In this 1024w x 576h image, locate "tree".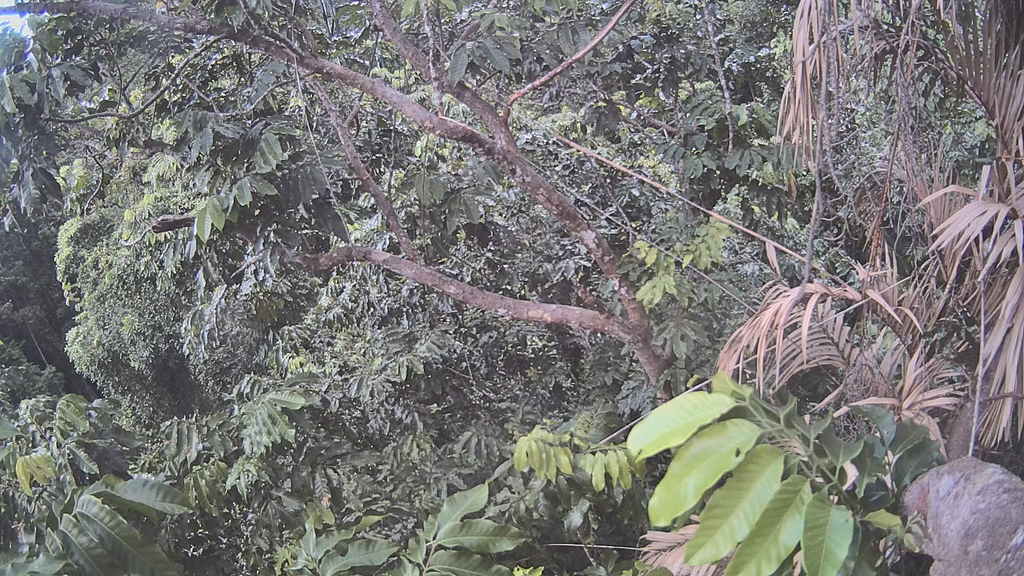
Bounding box: [0,0,1023,575].
